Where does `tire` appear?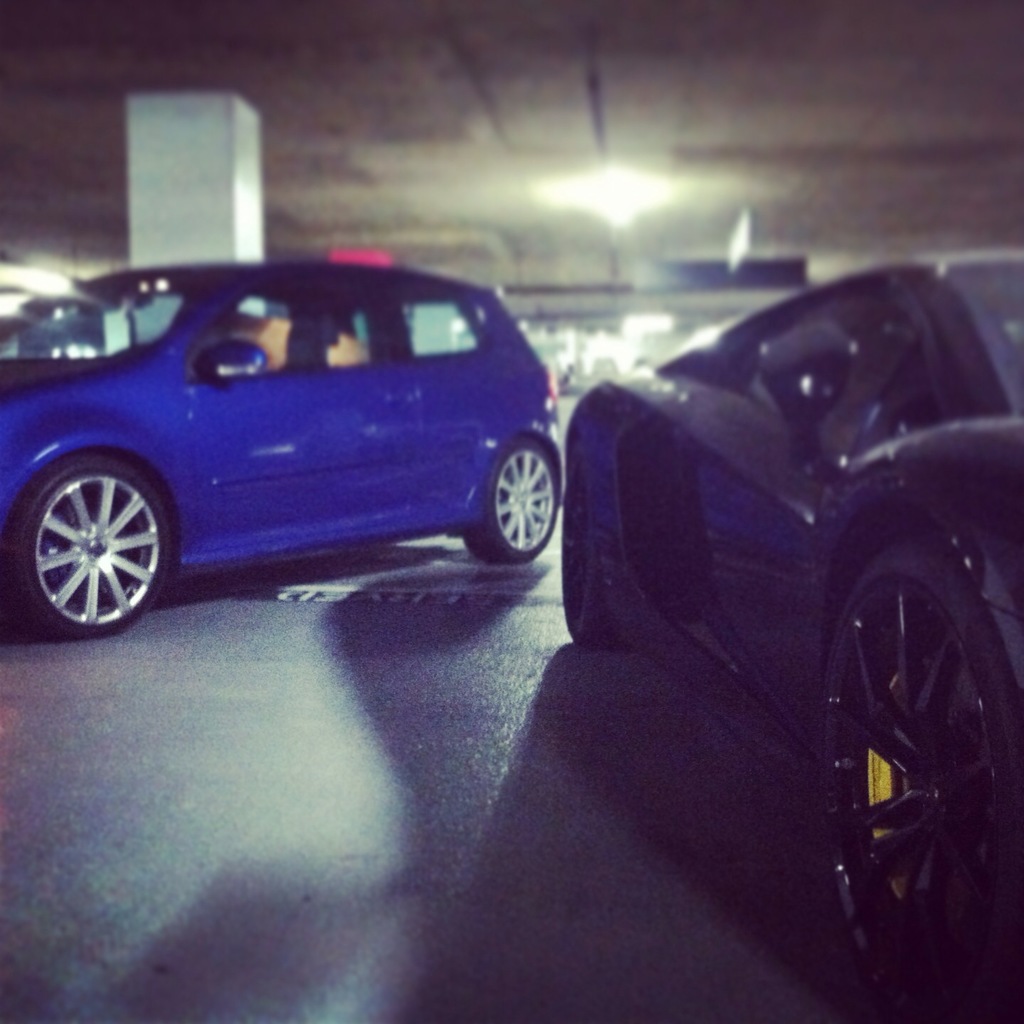
Appears at 474:425:565:560.
